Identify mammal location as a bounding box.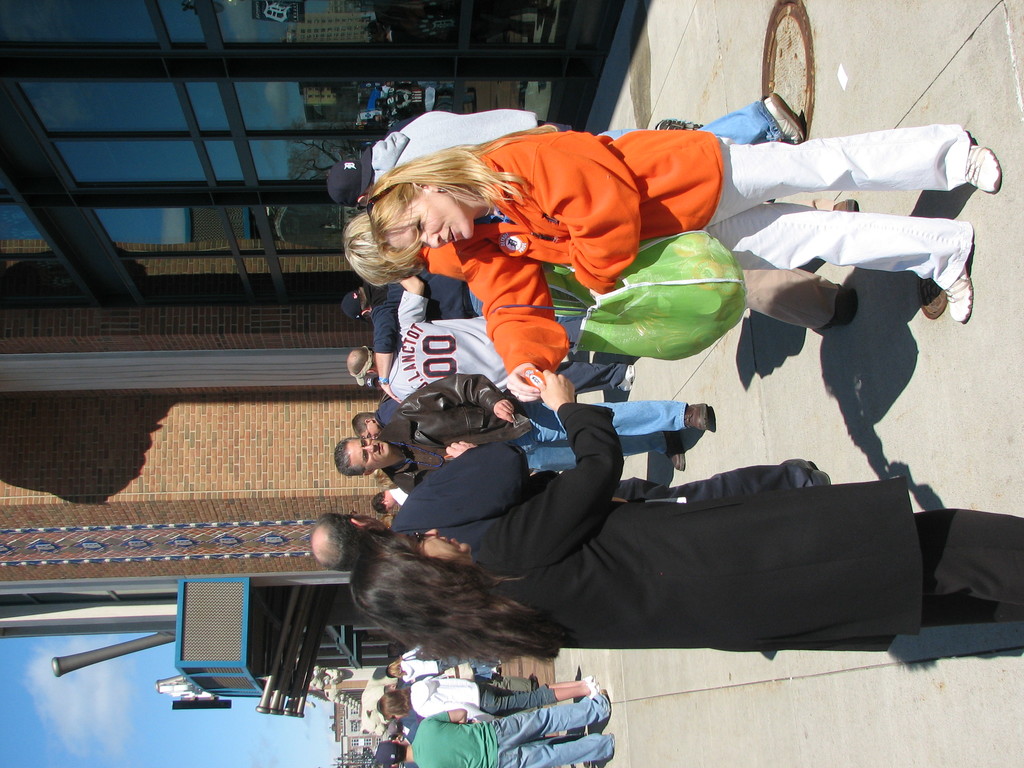
detection(348, 373, 1023, 662).
